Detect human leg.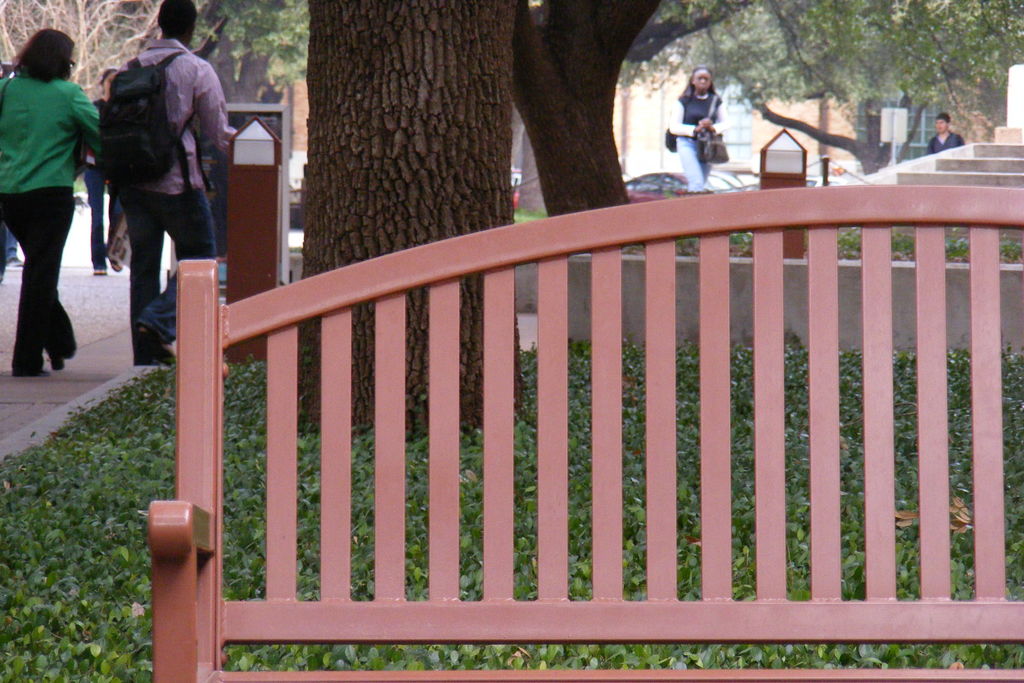
Detected at rect(122, 176, 214, 375).
